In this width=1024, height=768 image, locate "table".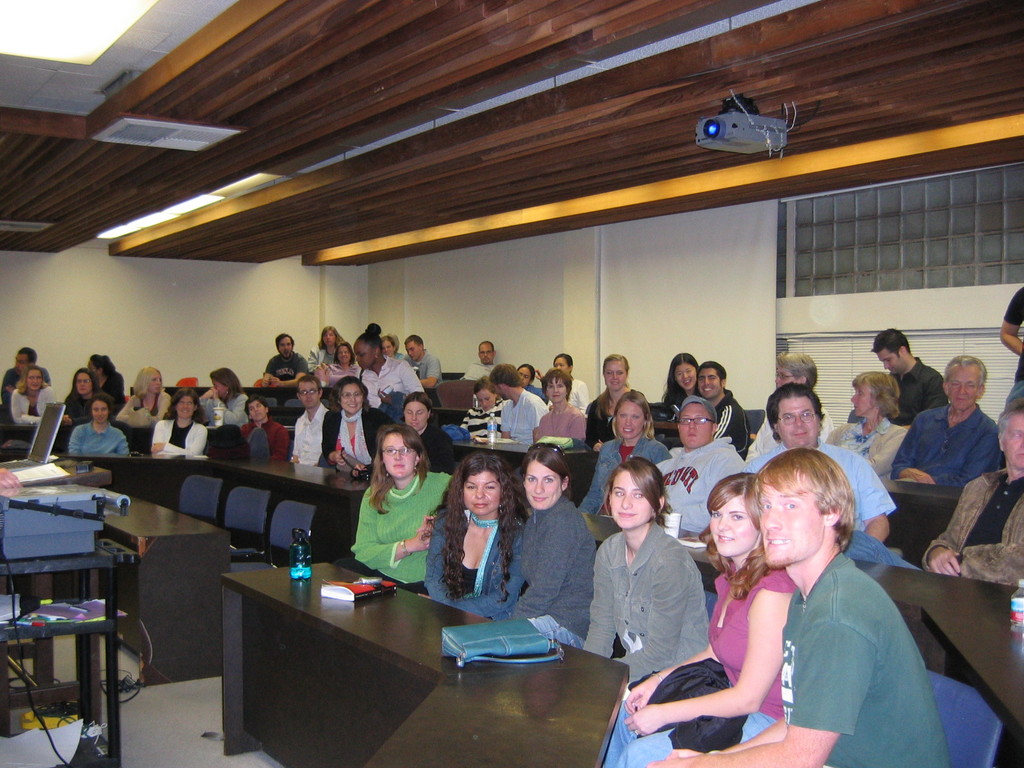
Bounding box: pyautogui.locateOnScreen(857, 559, 1023, 767).
